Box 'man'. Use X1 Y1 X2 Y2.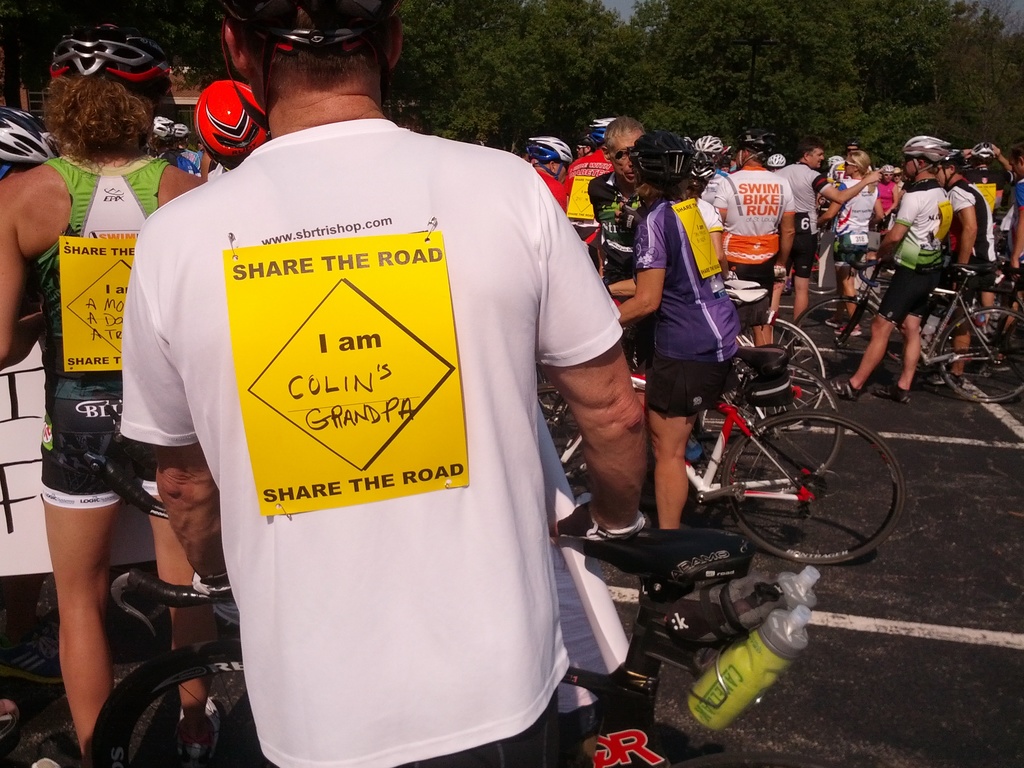
582 113 653 280.
